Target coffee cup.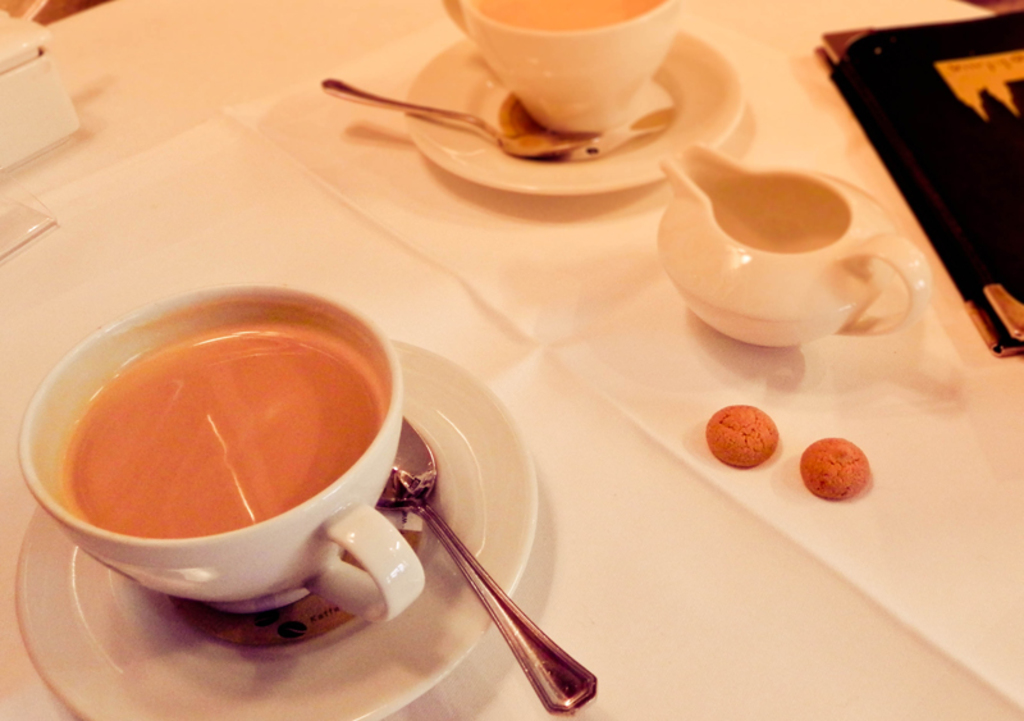
Target region: left=14, top=286, right=434, bottom=626.
